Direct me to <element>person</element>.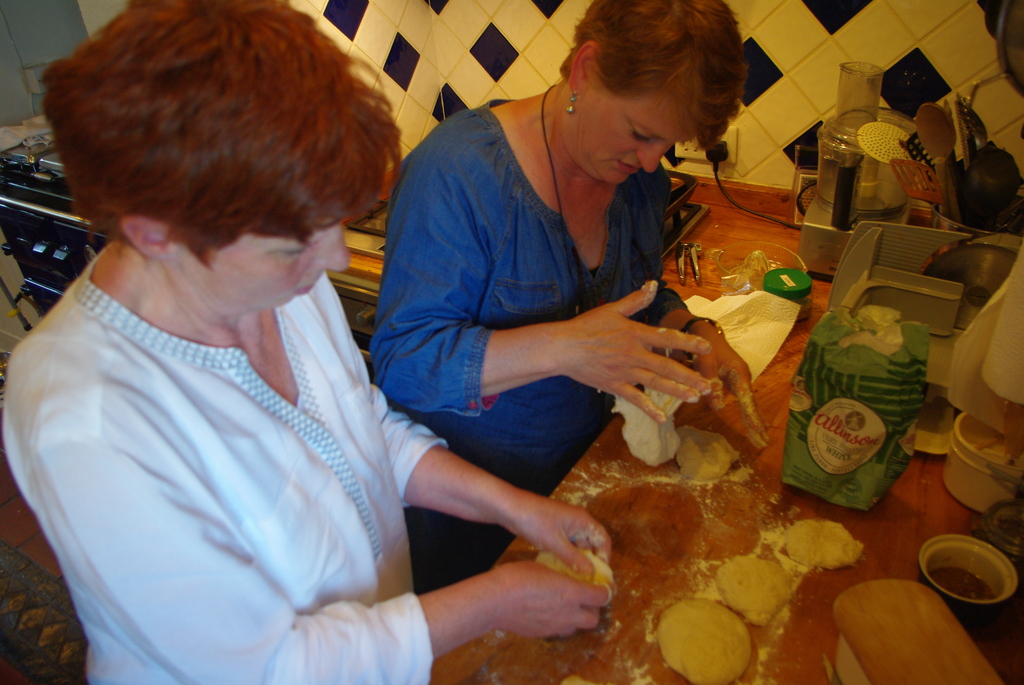
Direction: (4, 0, 613, 684).
